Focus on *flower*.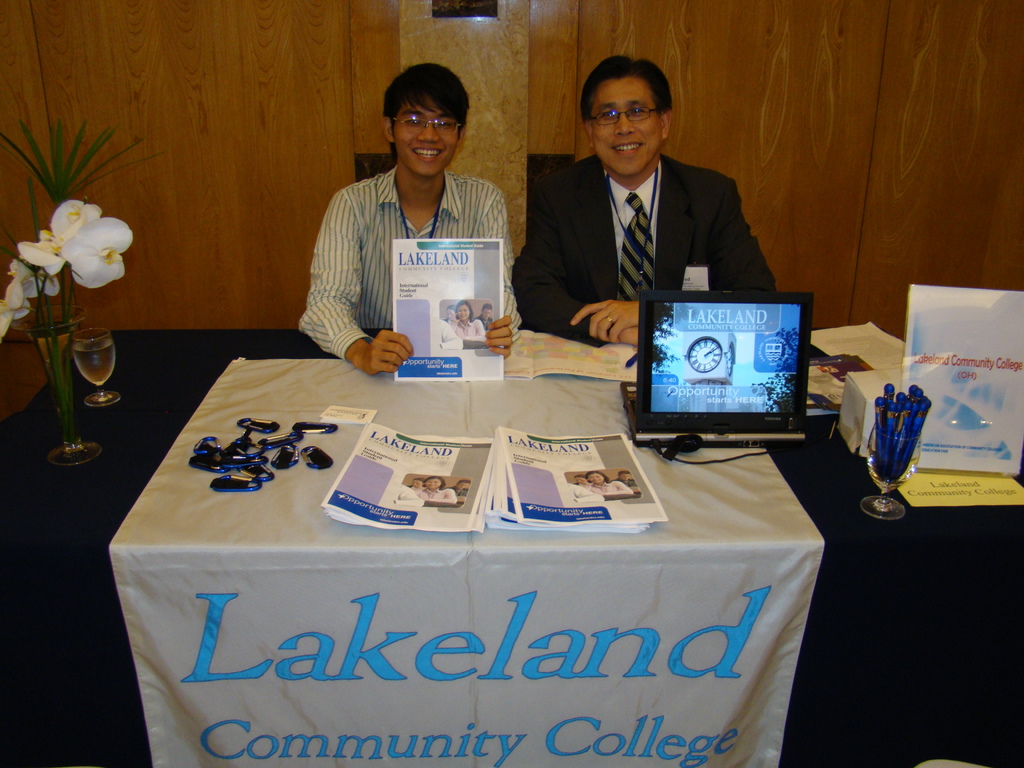
Focused at box=[56, 214, 147, 292].
